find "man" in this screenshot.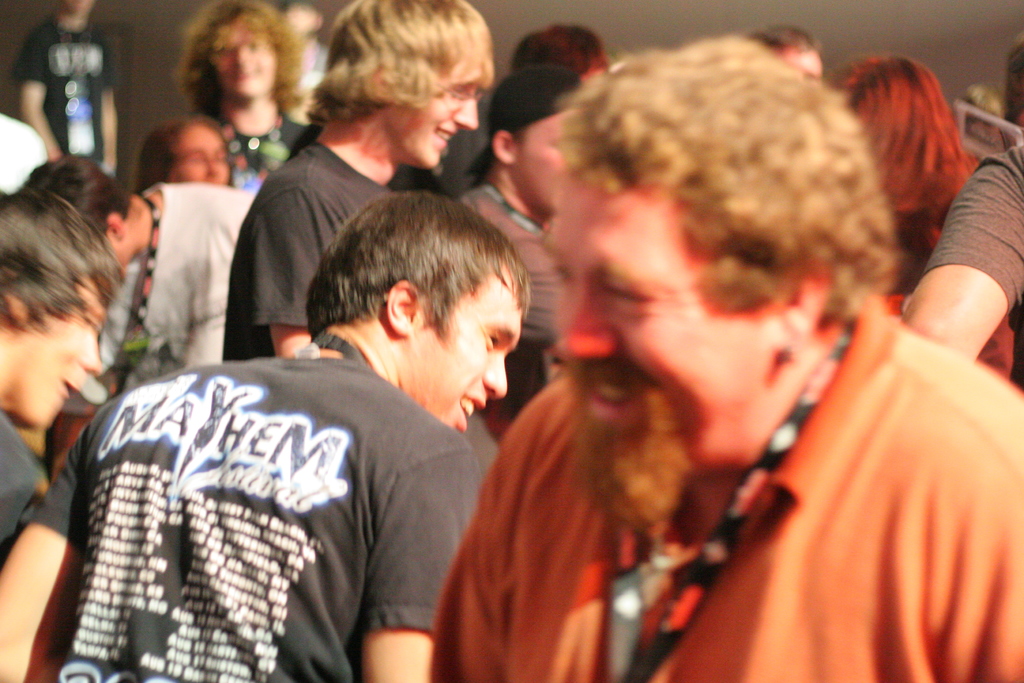
The bounding box for "man" is [x1=223, y1=0, x2=483, y2=358].
